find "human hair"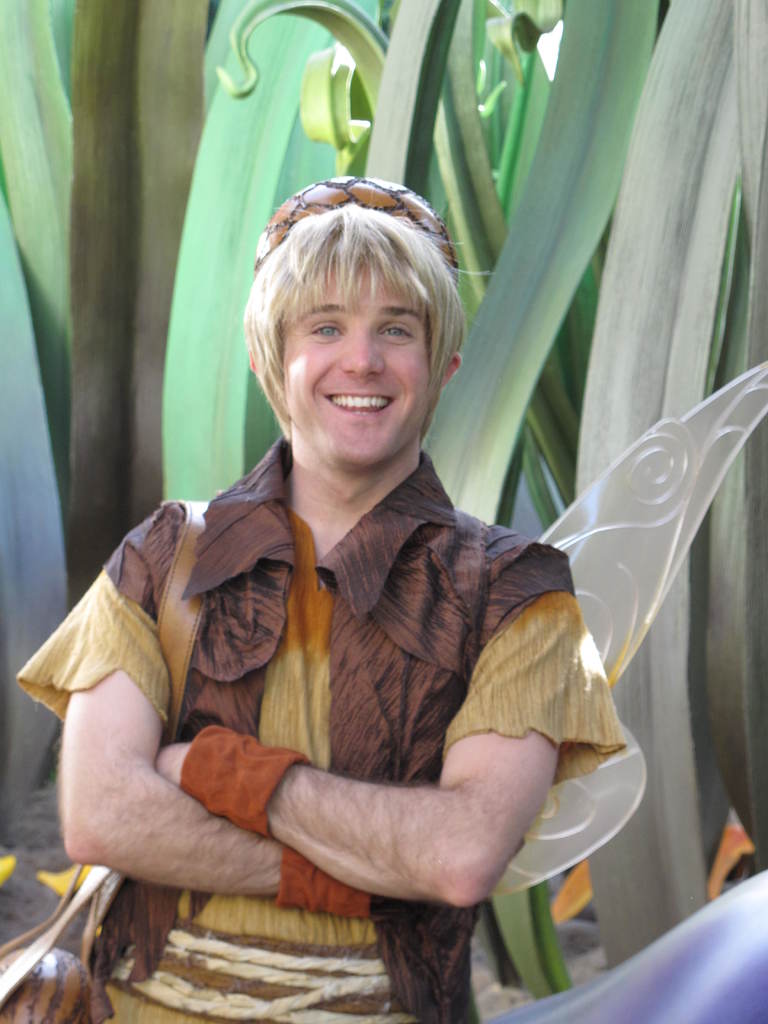
detection(246, 165, 461, 409)
